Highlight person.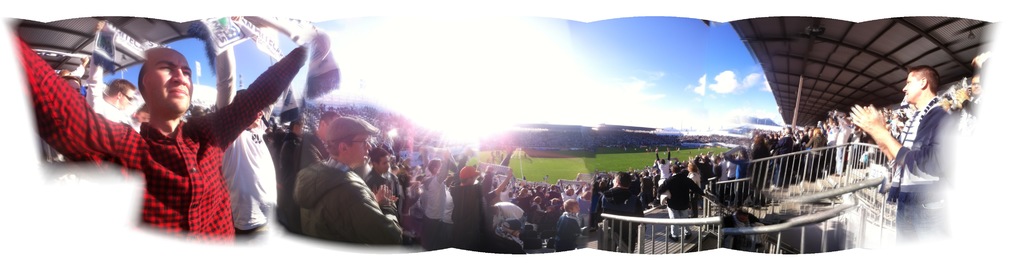
Highlighted region: bbox=[489, 204, 522, 263].
